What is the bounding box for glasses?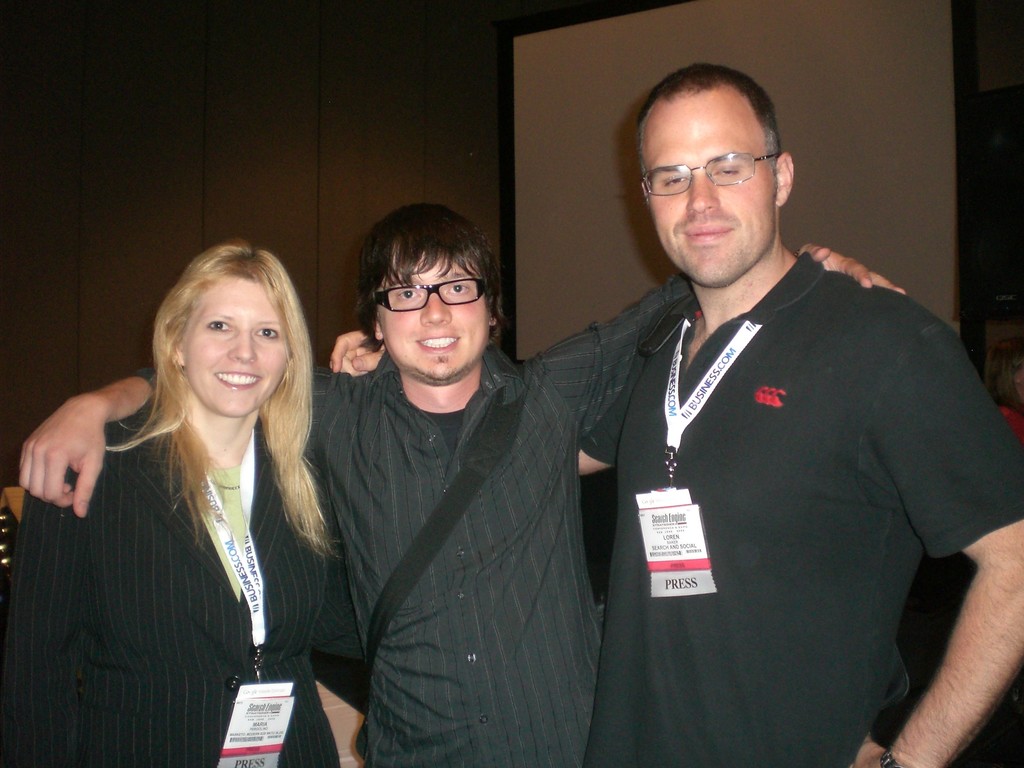
(372, 277, 490, 316).
